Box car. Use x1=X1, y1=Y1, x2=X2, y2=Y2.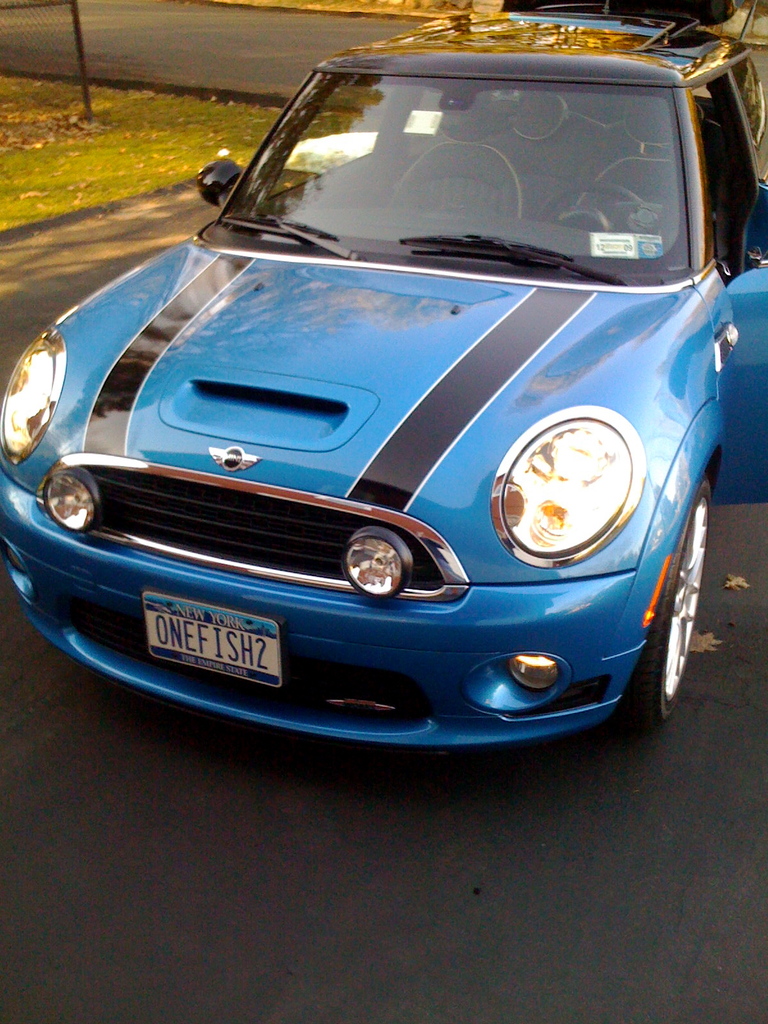
x1=0, y1=0, x2=767, y2=746.
